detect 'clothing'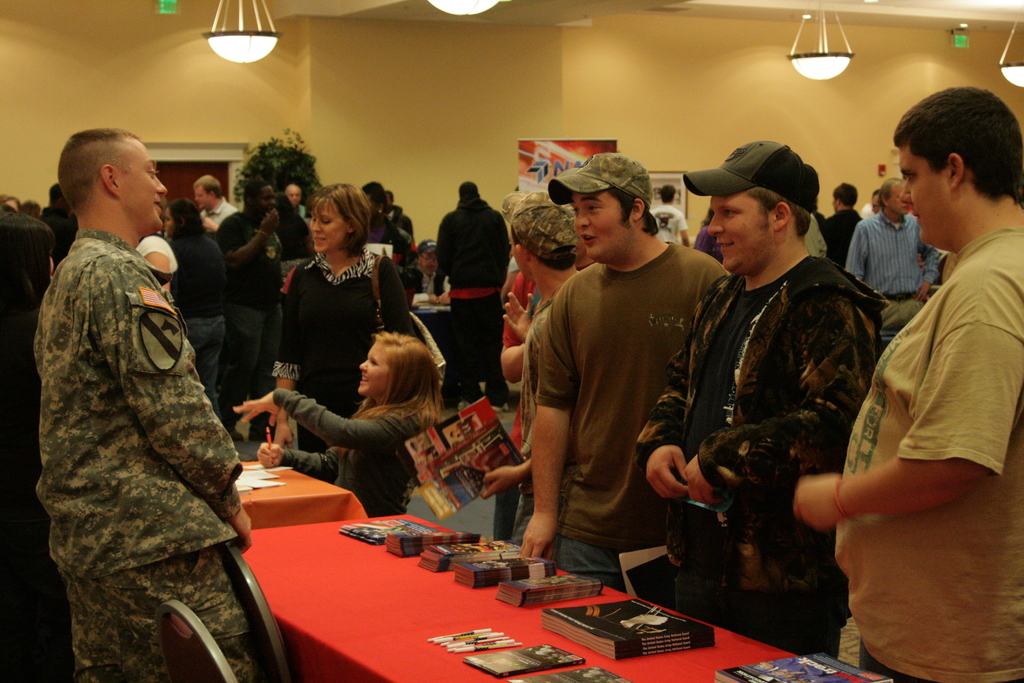
bbox=(0, 189, 53, 578)
